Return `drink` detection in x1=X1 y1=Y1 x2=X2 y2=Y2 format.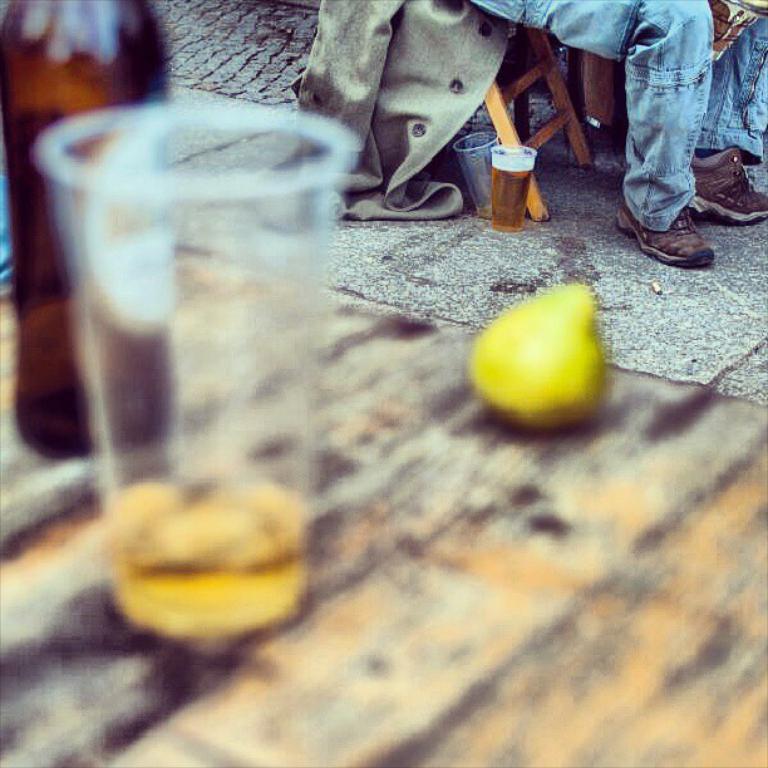
x1=35 y1=108 x2=355 y2=646.
